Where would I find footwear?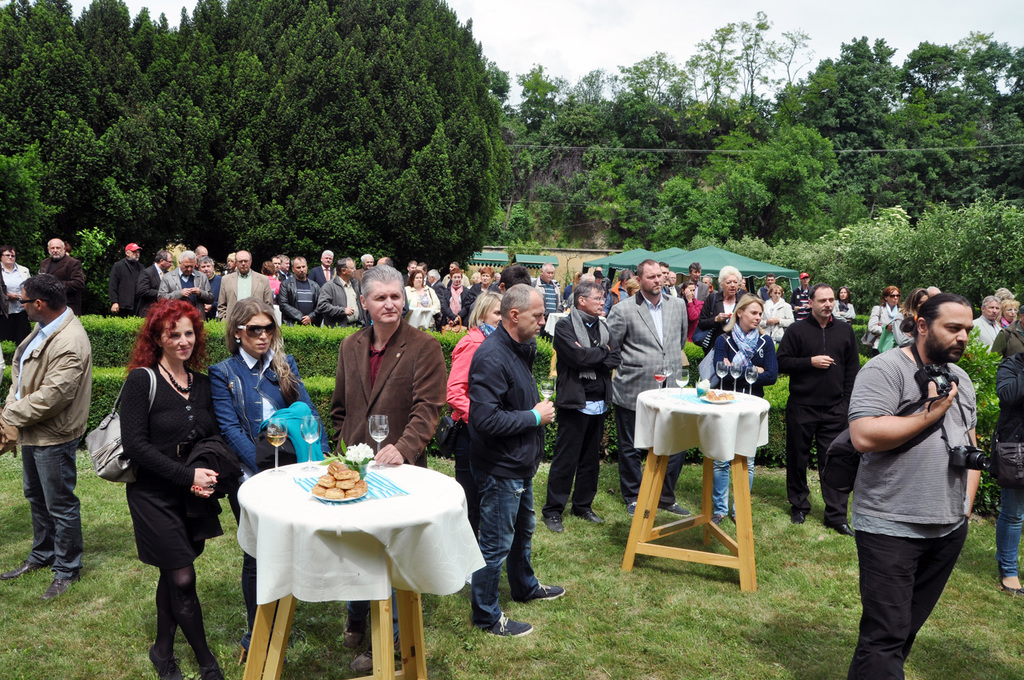
At {"x1": 523, "y1": 583, "x2": 564, "y2": 603}.
